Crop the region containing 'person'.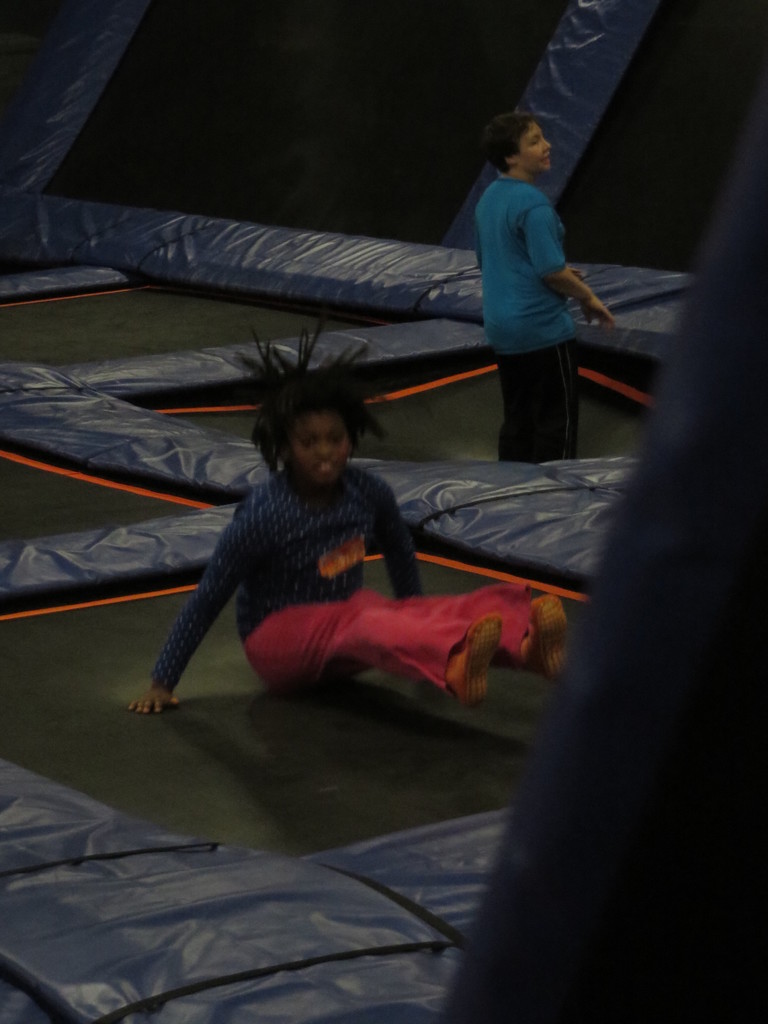
Crop region: 470:115:625:467.
